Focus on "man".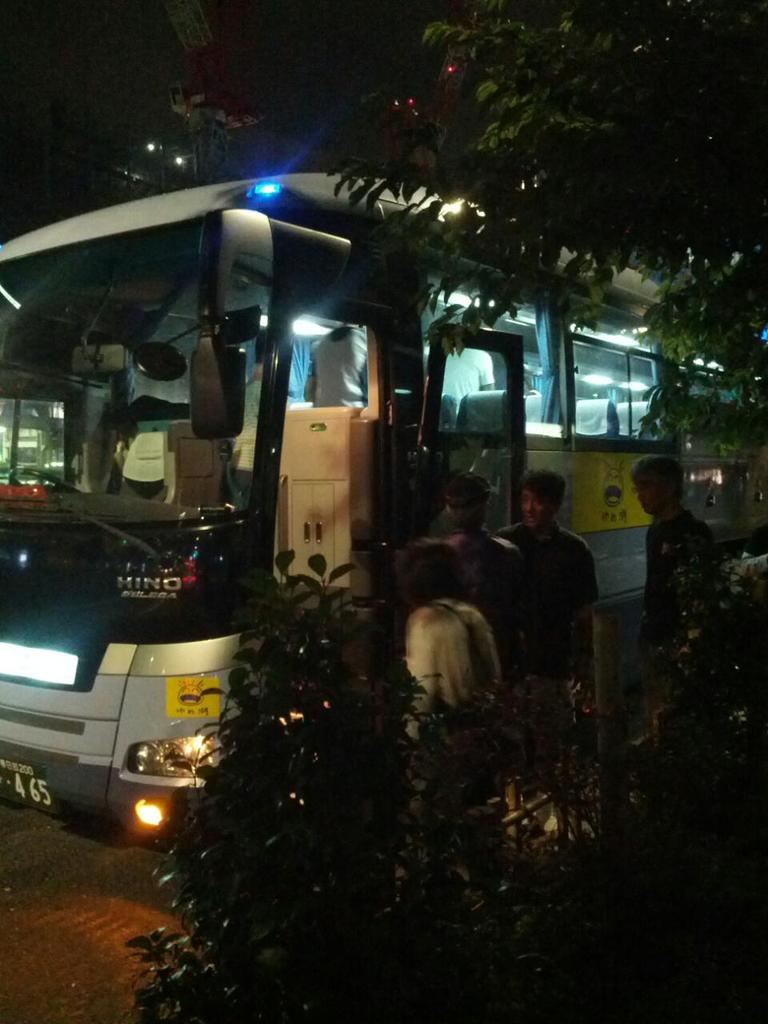
Focused at box(625, 455, 725, 674).
